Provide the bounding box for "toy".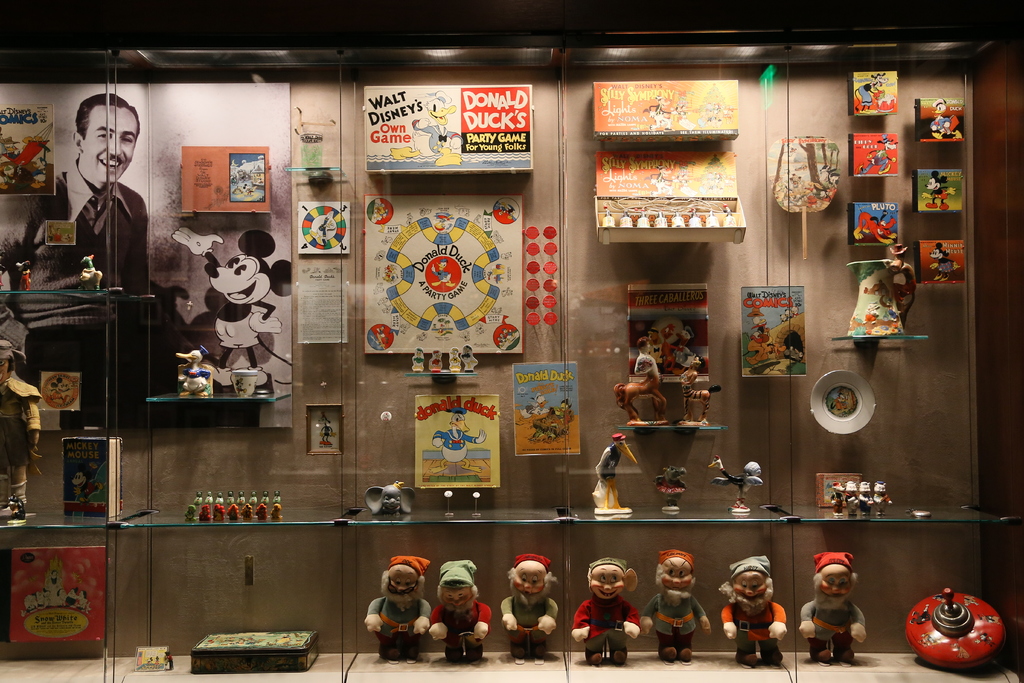
bbox(425, 348, 447, 372).
